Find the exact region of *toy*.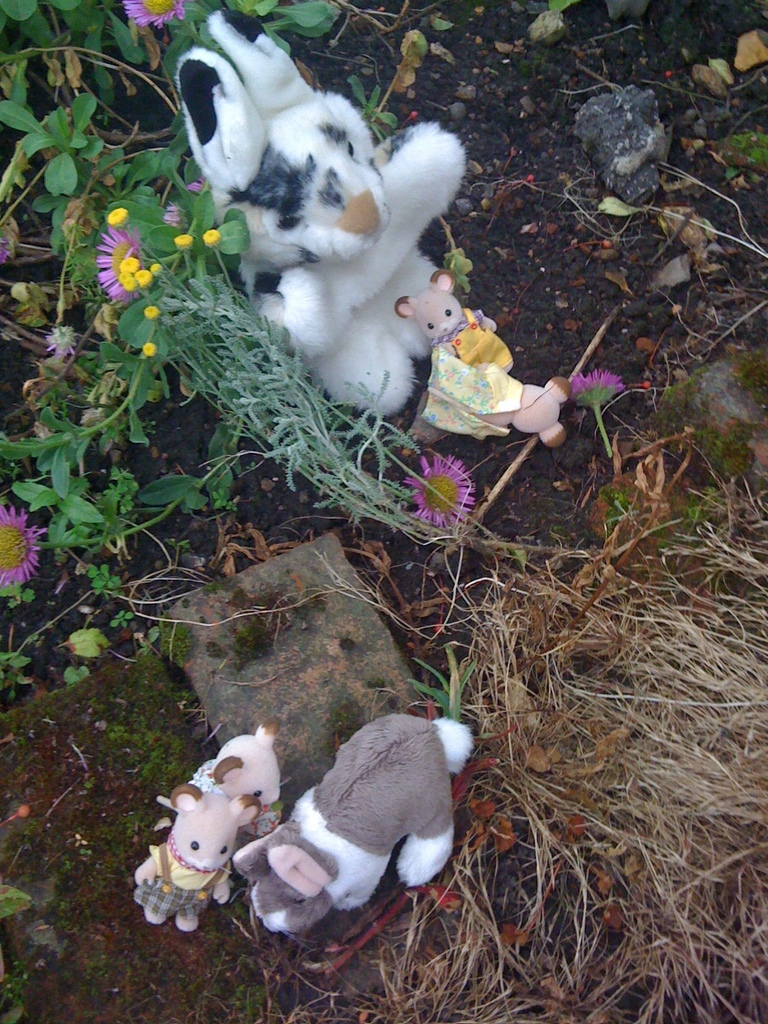
Exact region: bbox=(399, 260, 511, 380).
